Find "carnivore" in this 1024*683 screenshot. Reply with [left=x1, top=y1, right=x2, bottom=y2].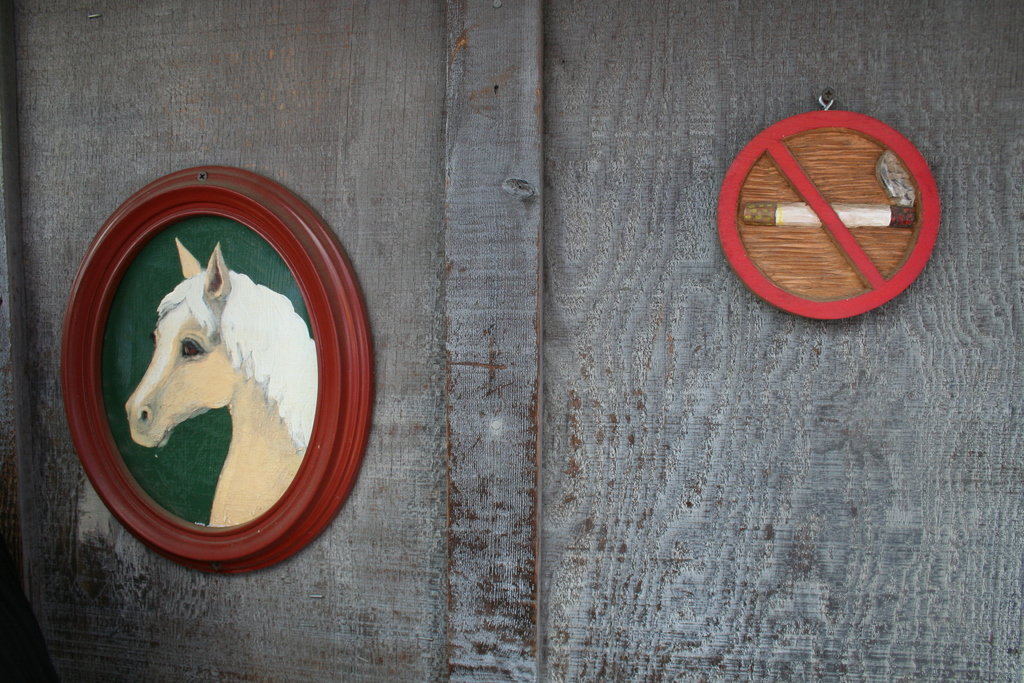
[left=120, top=228, right=320, bottom=531].
